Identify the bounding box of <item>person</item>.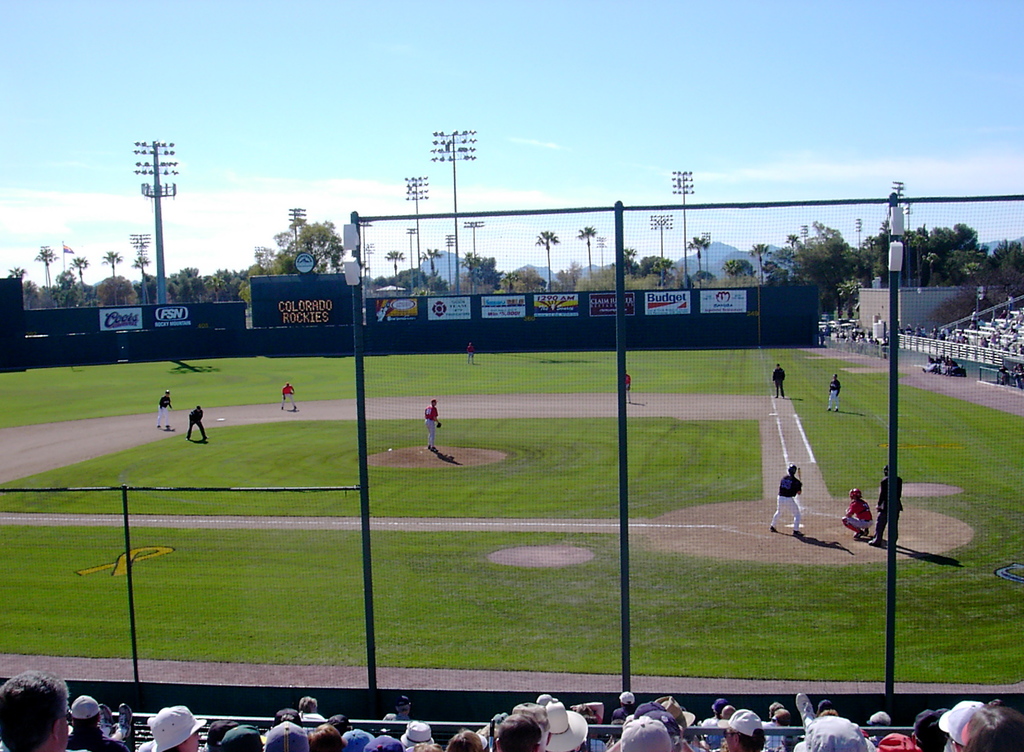
(x1=407, y1=742, x2=438, y2=751).
